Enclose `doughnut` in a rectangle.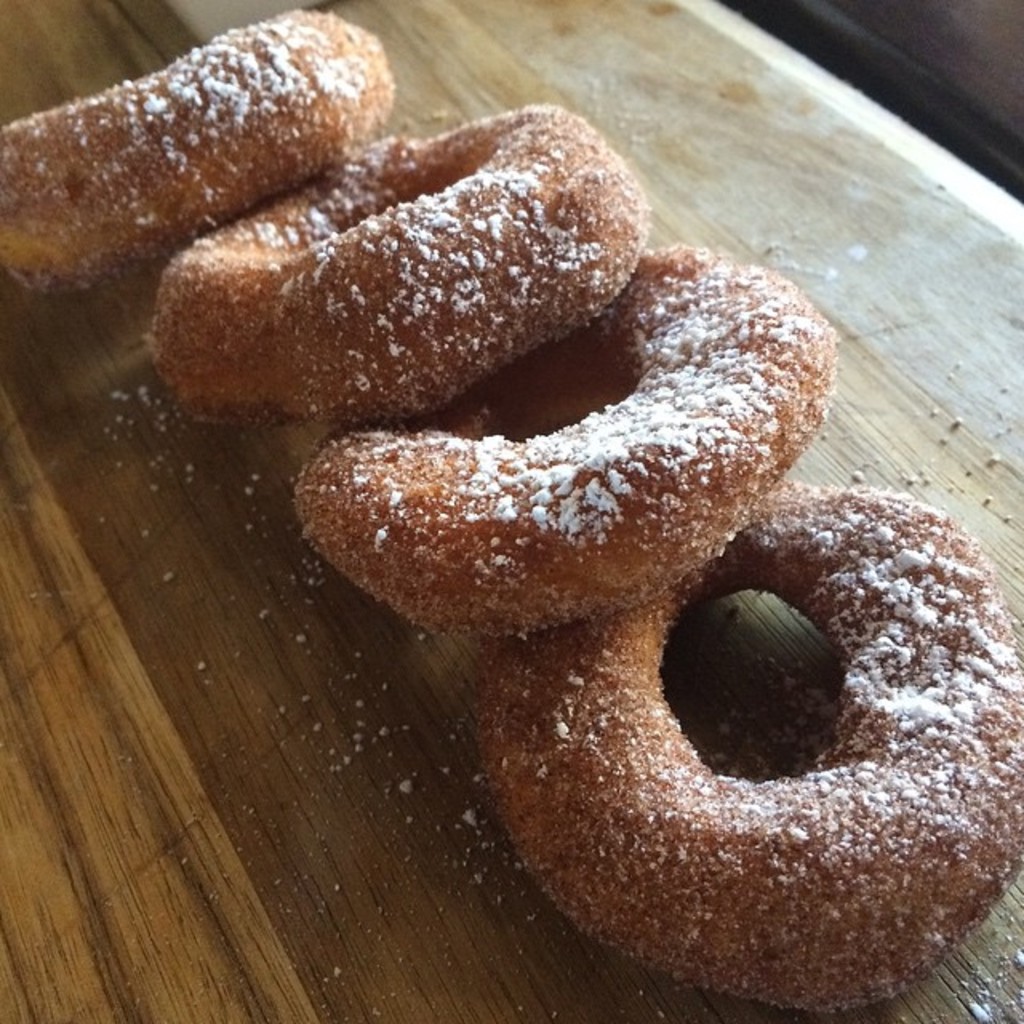
bbox(302, 243, 842, 610).
